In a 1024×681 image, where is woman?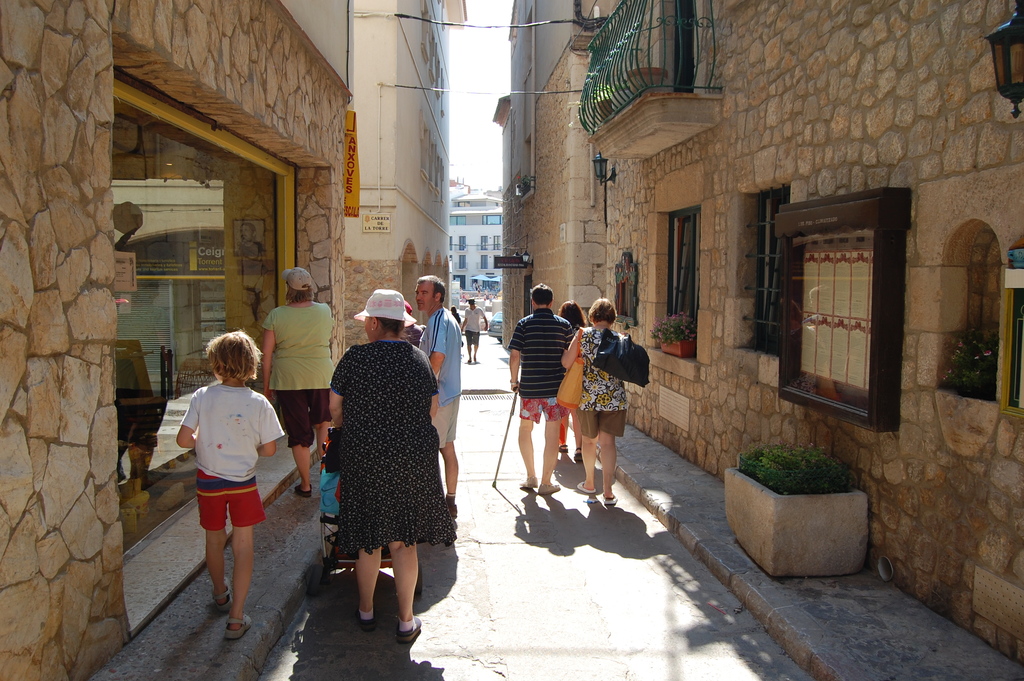
560/298/628/507.
